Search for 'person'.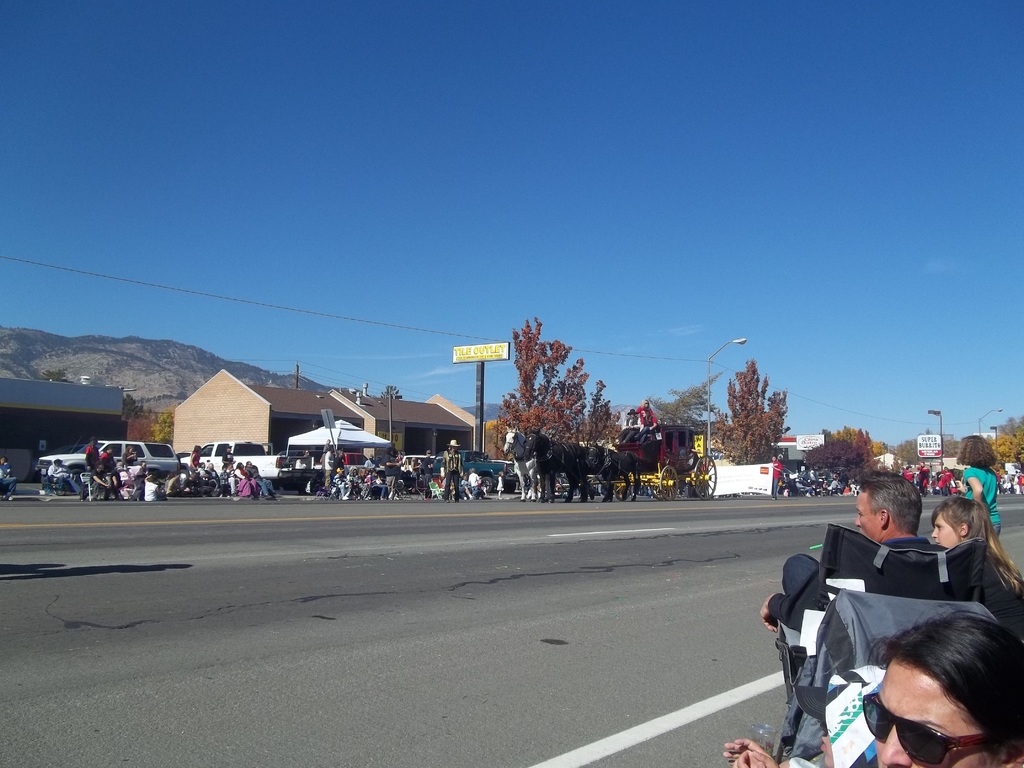
Found at [762, 474, 1023, 699].
